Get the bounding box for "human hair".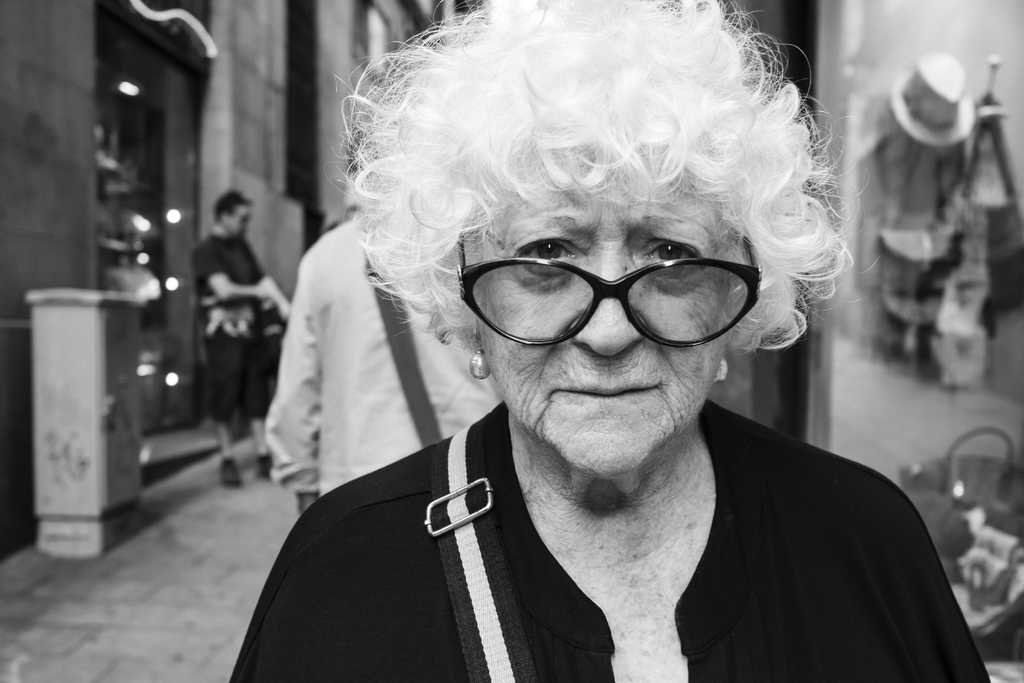
{"left": 313, "top": 0, "right": 828, "bottom": 371}.
